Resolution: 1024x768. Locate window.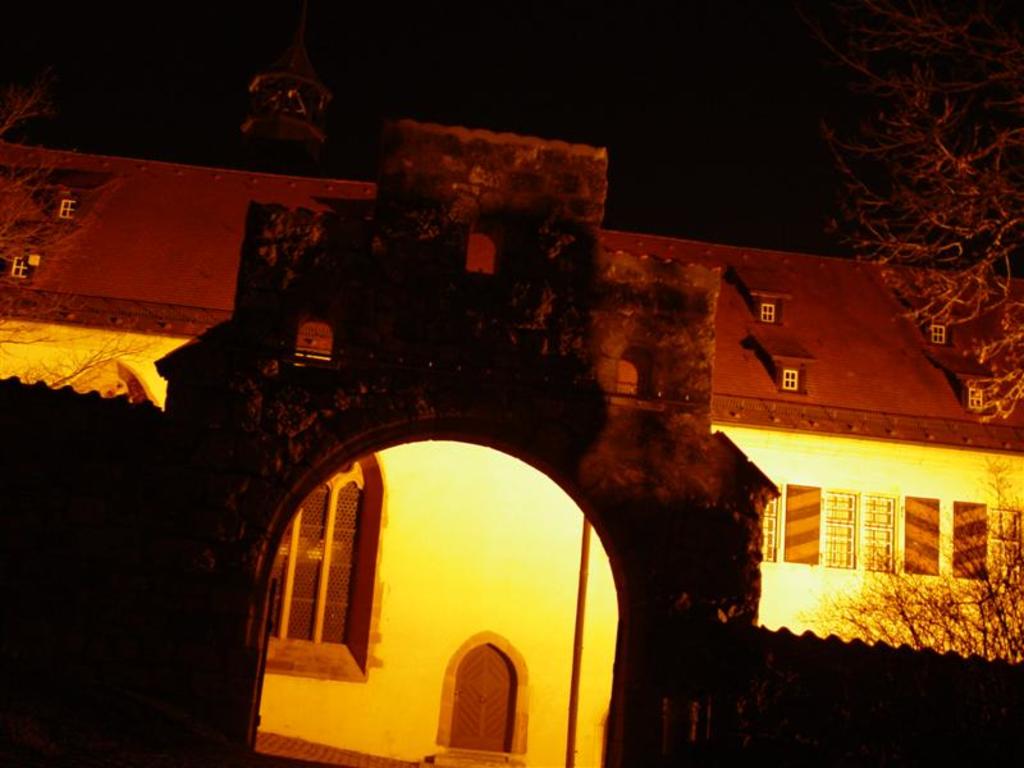
9 251 35 280.
